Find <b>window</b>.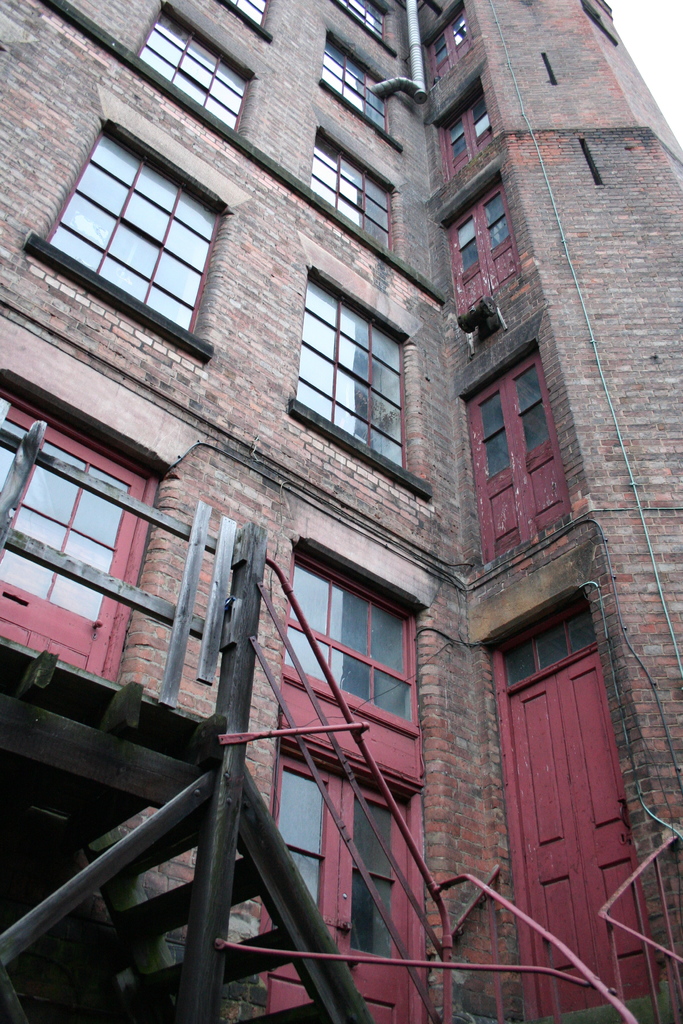
select_region(459, 340, 576, 563).
